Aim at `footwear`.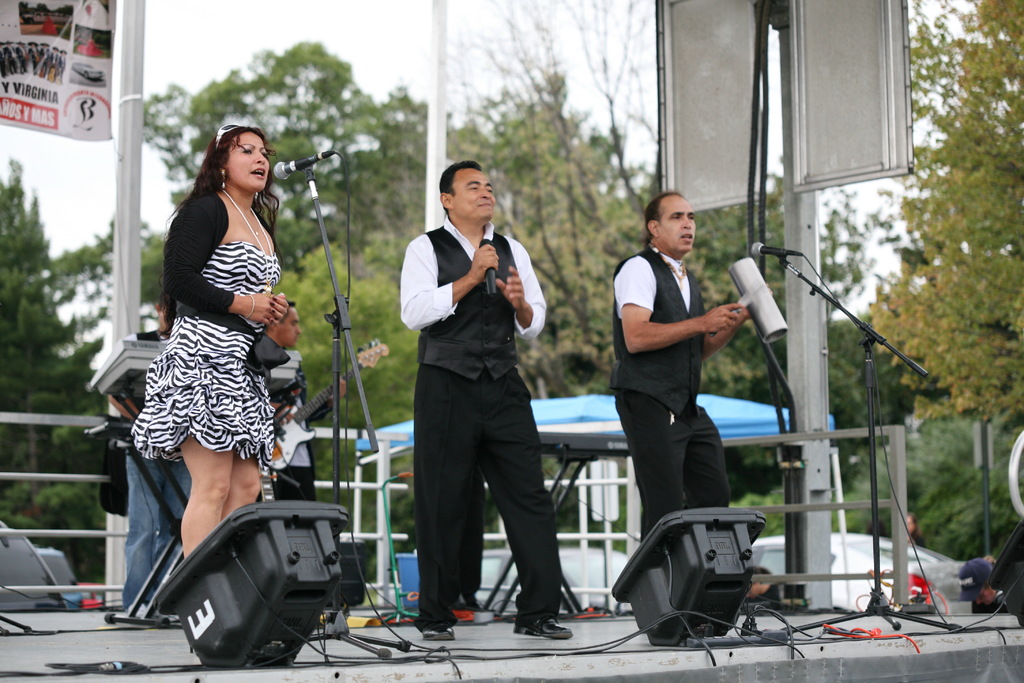
Aimed at 422:622:457:643.
